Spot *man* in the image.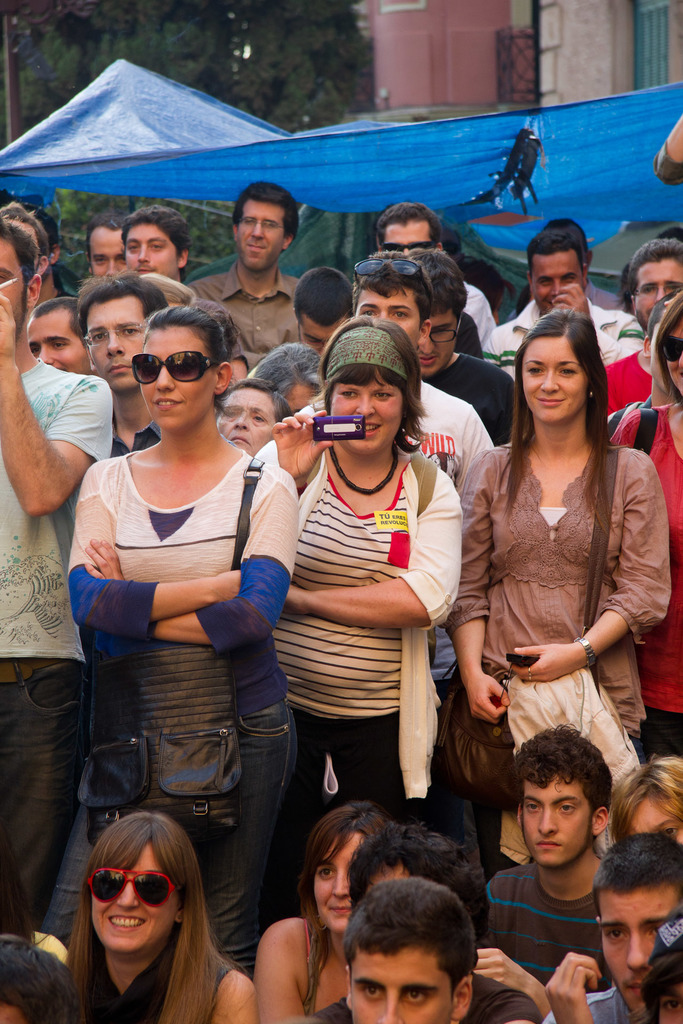
*man* found at box(318, 824, 539, 1023).
